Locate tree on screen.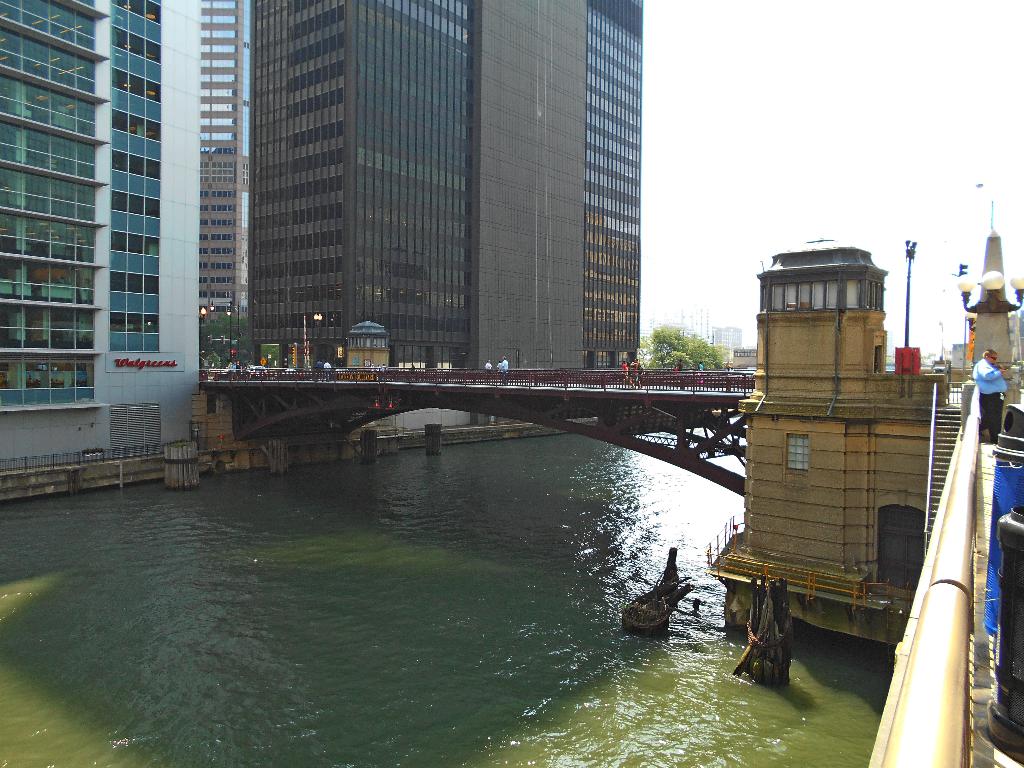
On screen at {"x1": 262, "y1": 344, "x2": 280, "y2": 367}.
